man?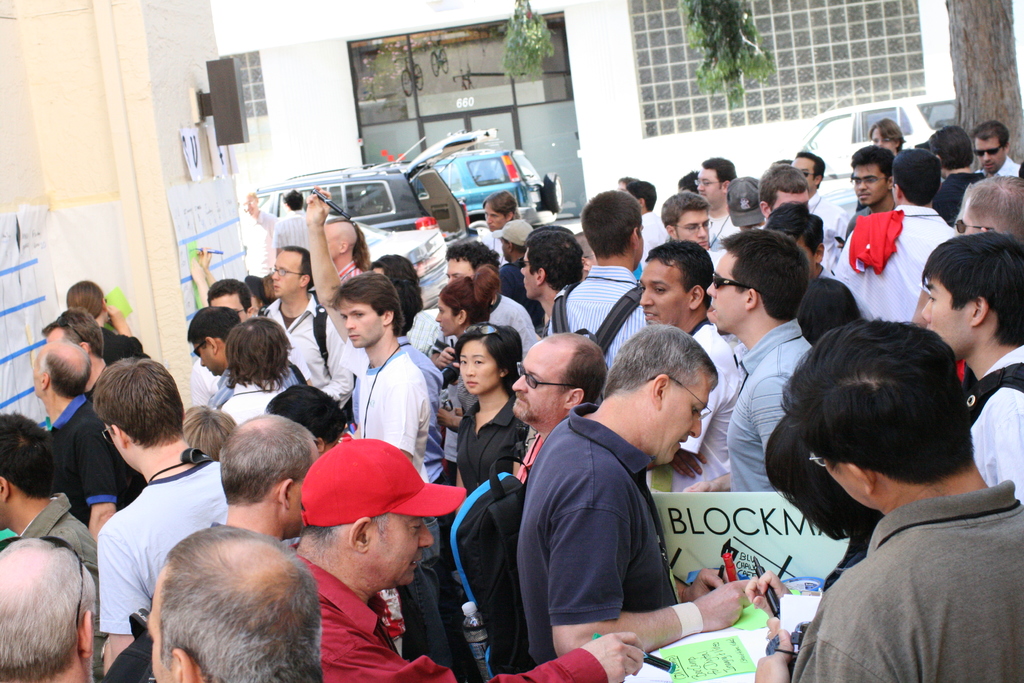
(0,414,102,578)
